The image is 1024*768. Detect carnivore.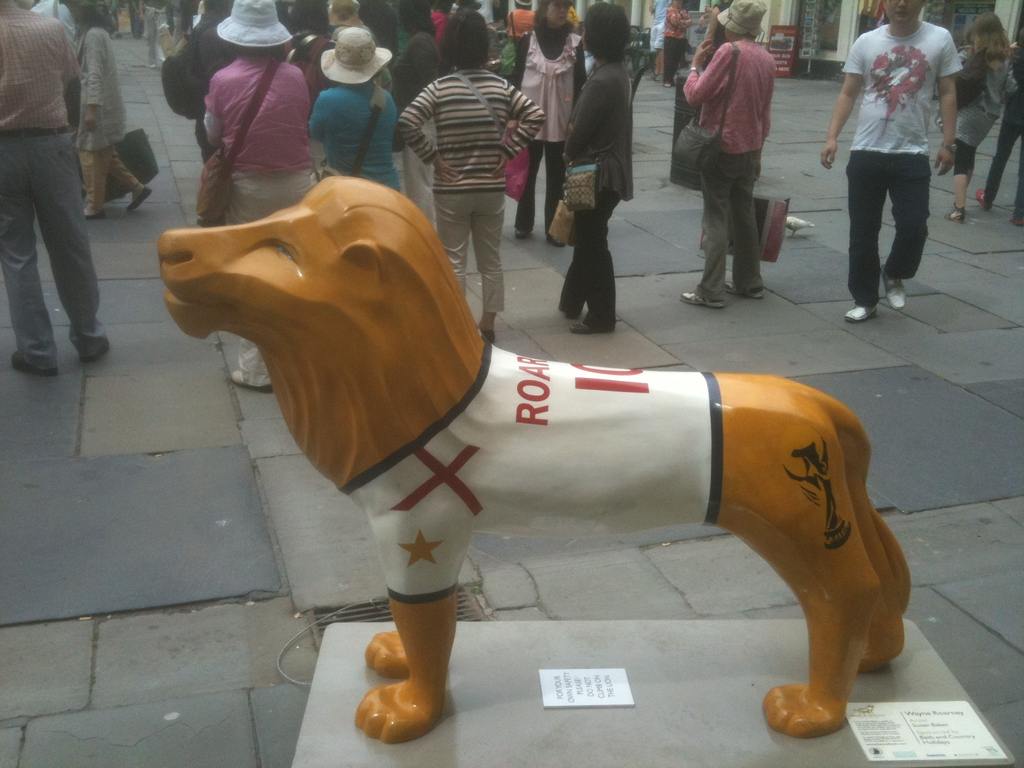
Detection: 208 4 310 211.
